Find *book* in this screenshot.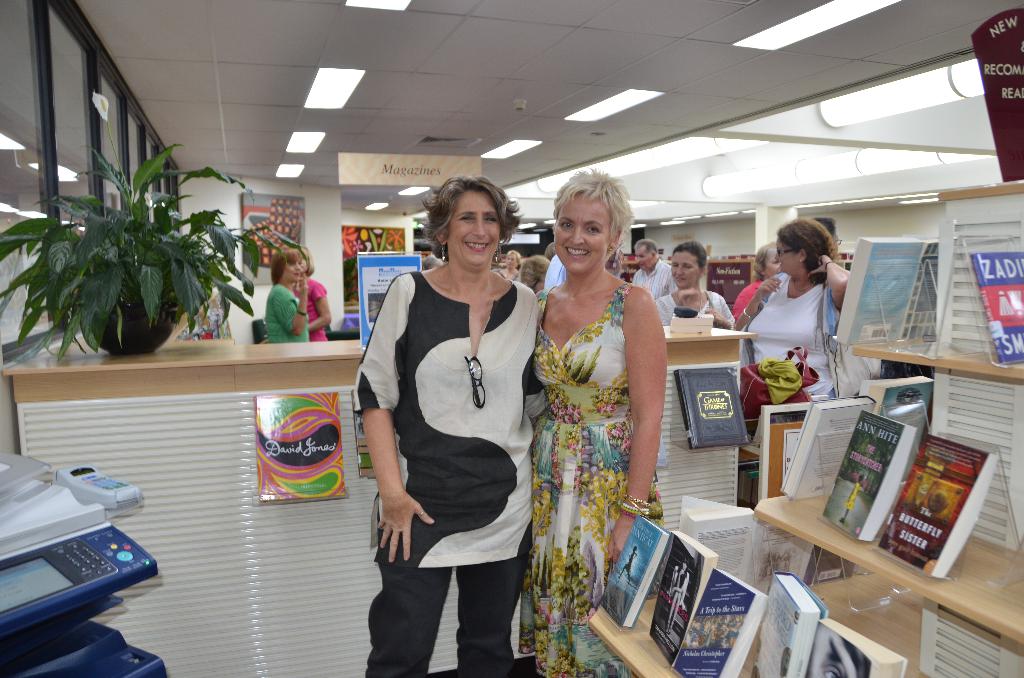
The bounding box for *book* is 836, 236, 935, 348.
